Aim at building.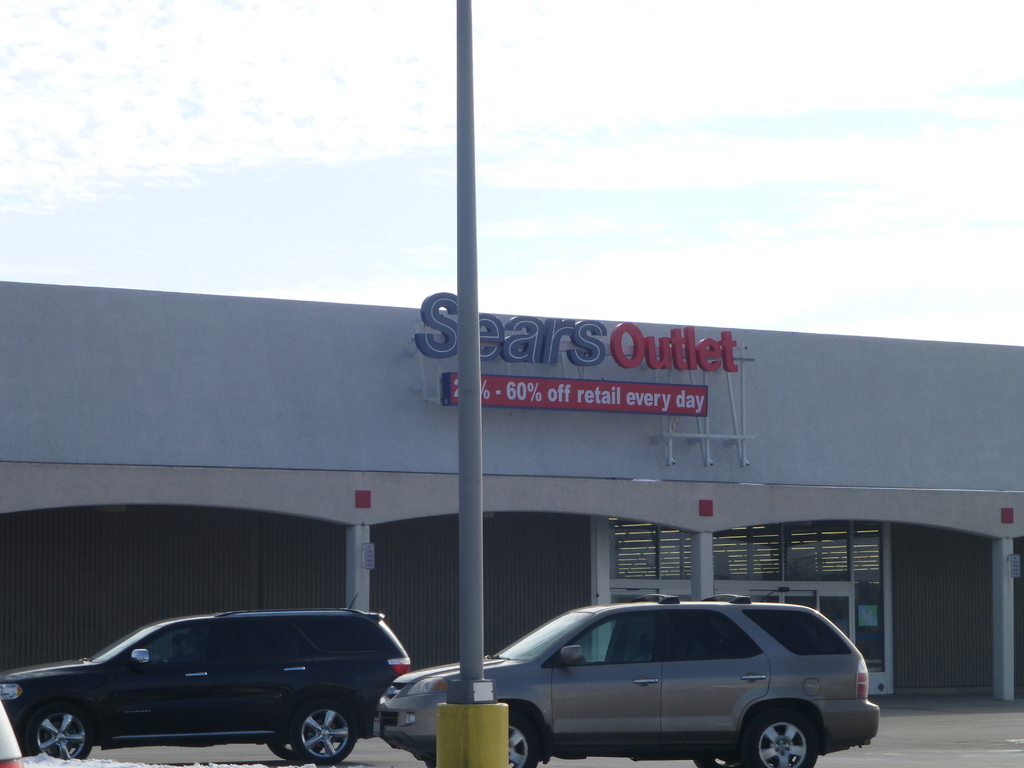
Aimed at {"left": 0, "top": 280, "right": 1023, "bottom": 700}.
